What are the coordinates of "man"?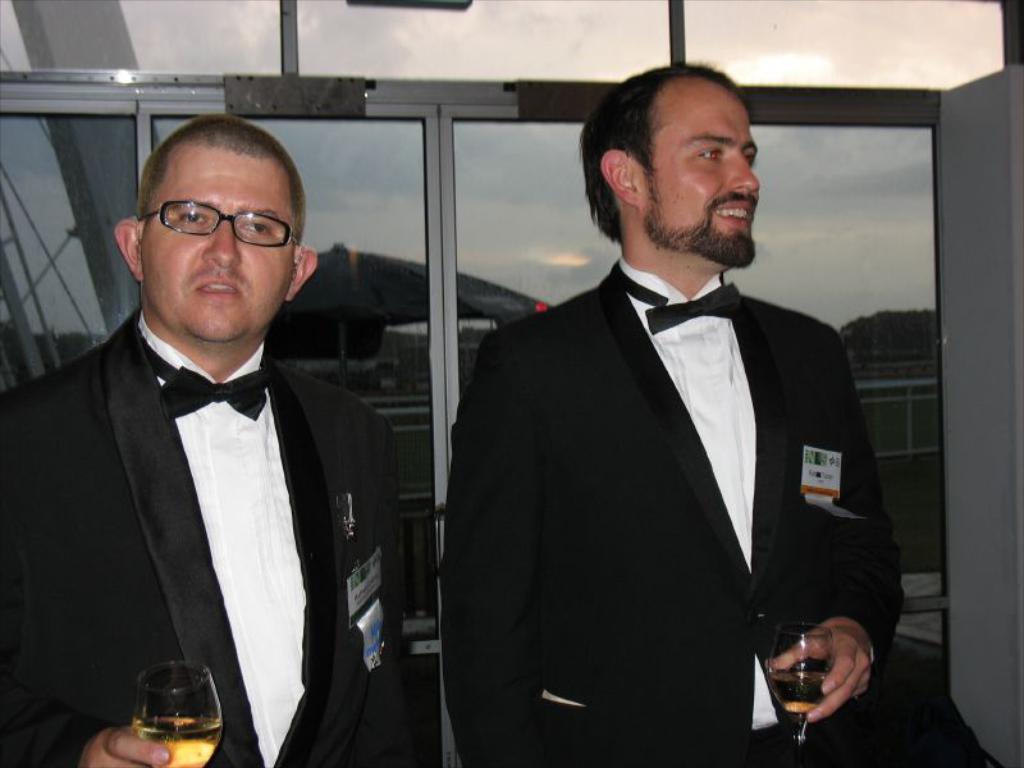
box=[12, 128, 402, 767].
